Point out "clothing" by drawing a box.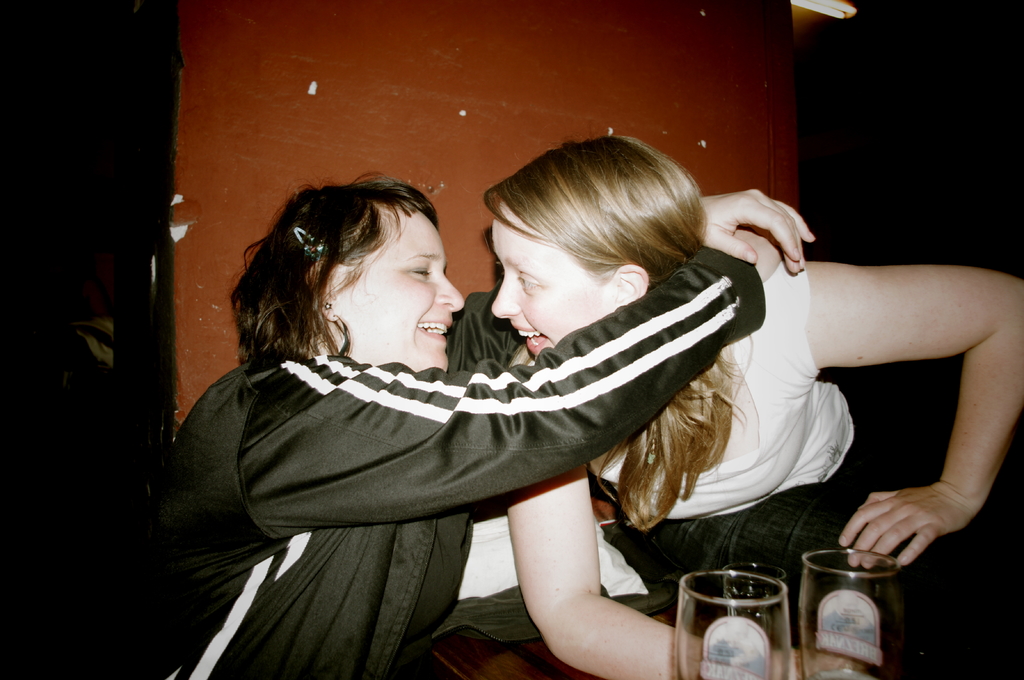
pyautogui.locateOnScreen(61, 244, 767, 679).
